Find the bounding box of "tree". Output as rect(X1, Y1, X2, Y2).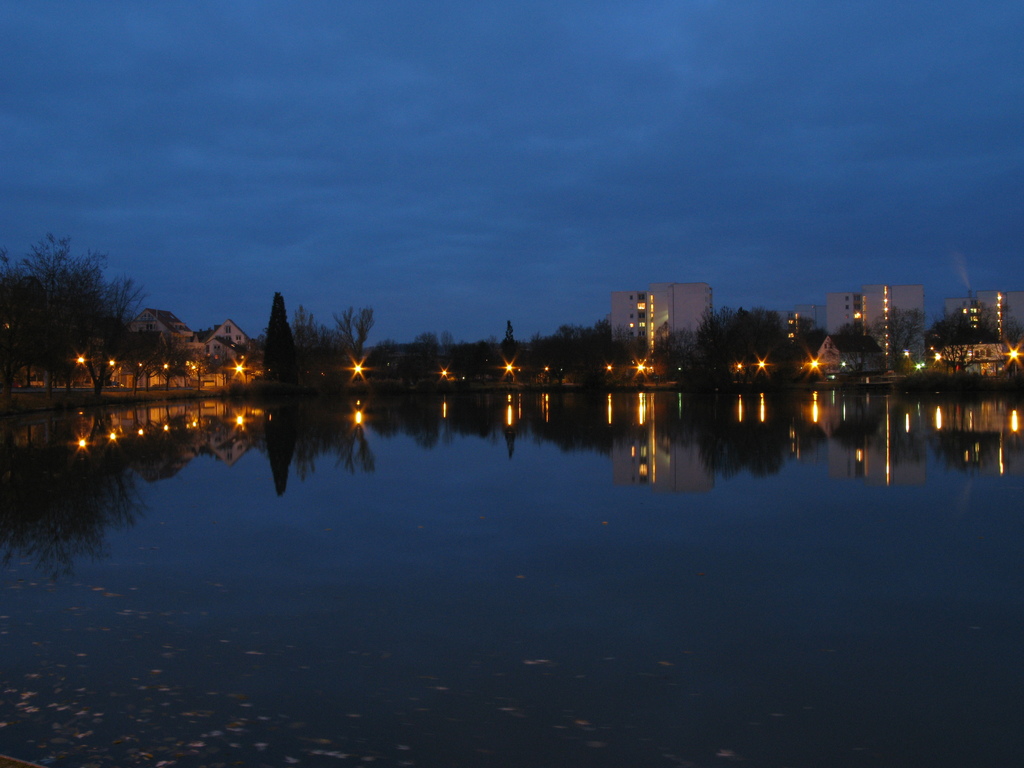
rect(326, 307, 378, 367).
